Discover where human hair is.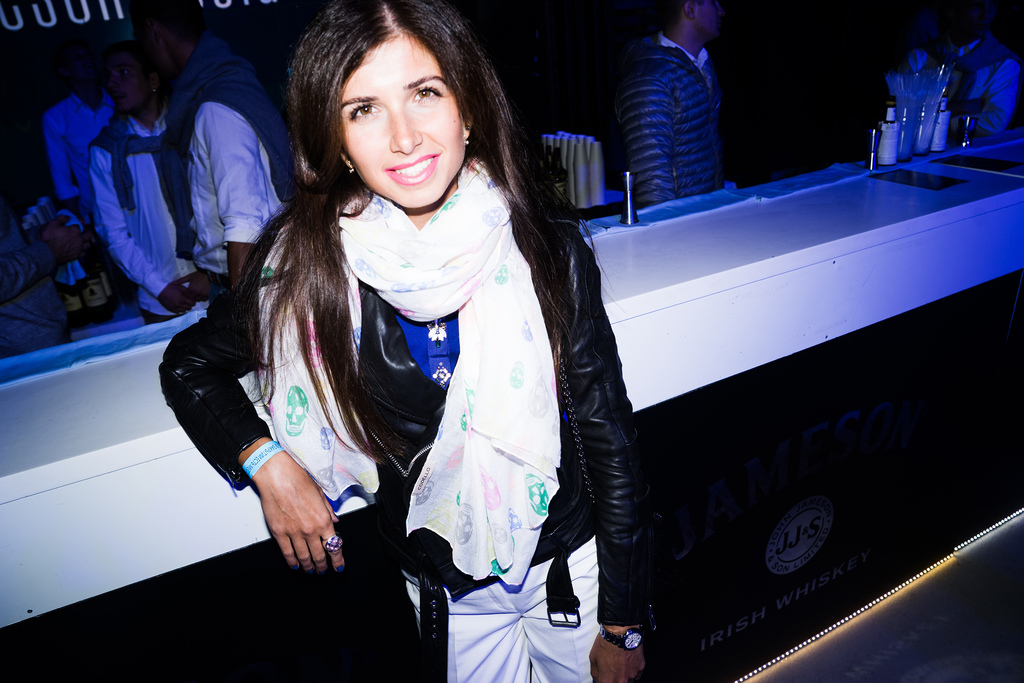
Discovered at [134,0,207,44].
